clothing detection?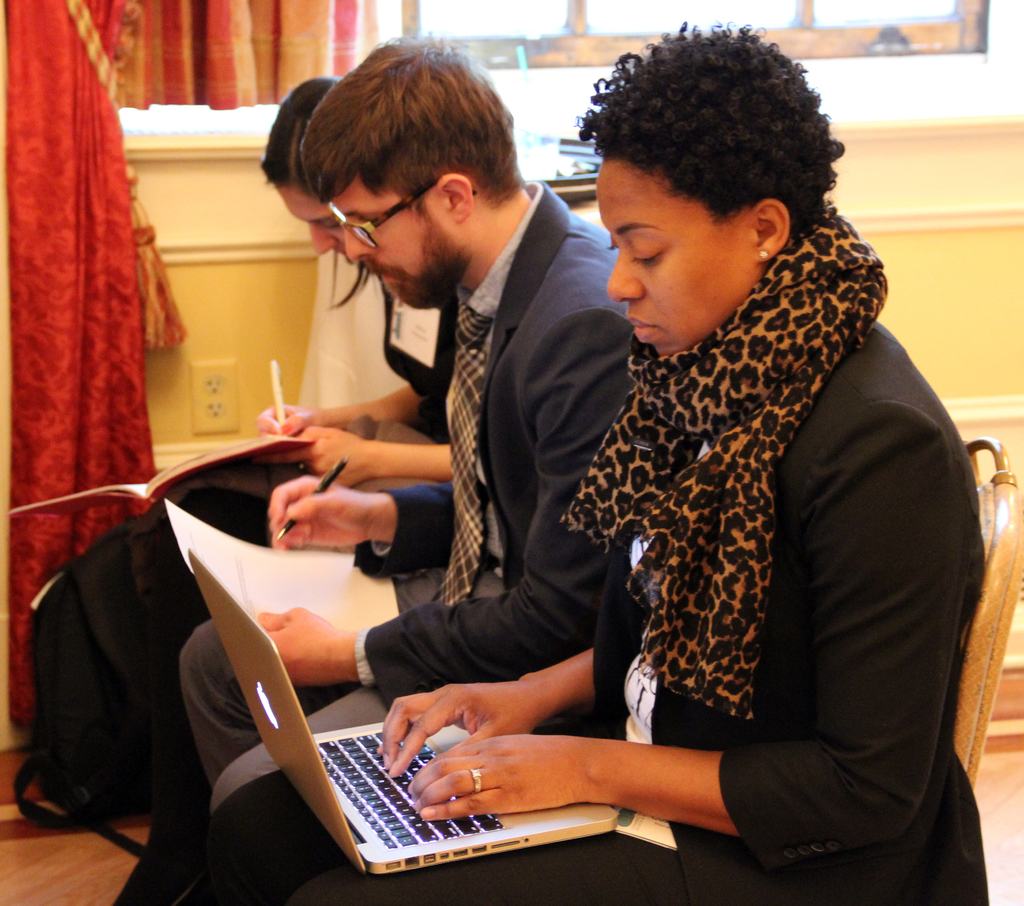
Rect(168, 201, 994, 905)
